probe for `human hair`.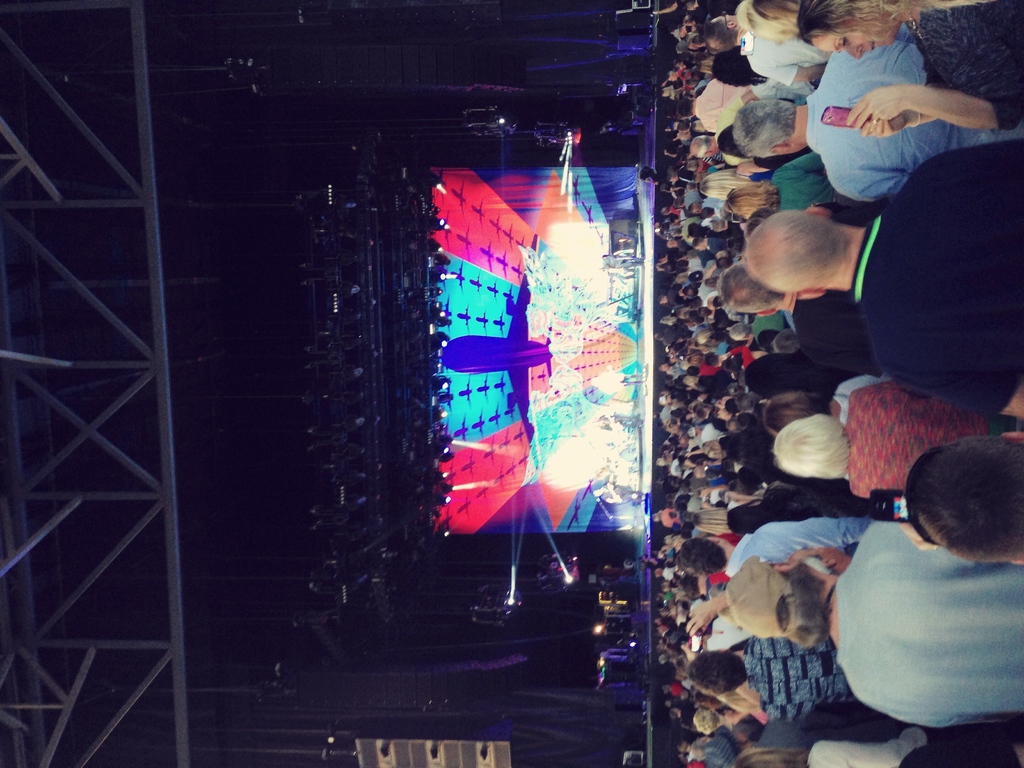
Probe result: box=[719, 262, 781, 310].
